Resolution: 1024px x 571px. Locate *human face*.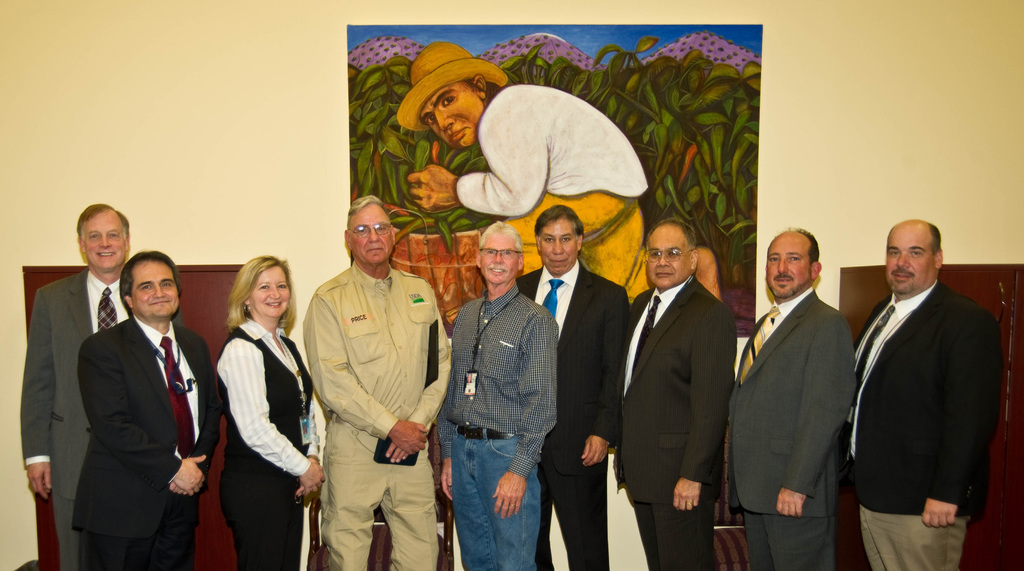
l=134, t=264, r=178, b=319.
